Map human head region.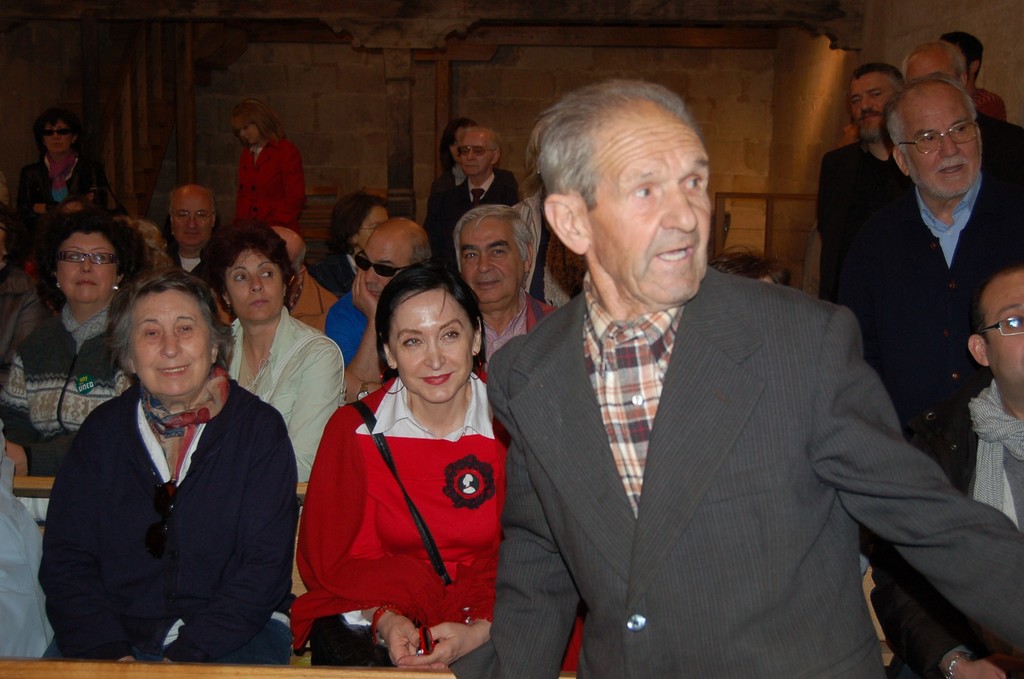
Mapped to (left=276, top=227, right=307, bottom=284).
